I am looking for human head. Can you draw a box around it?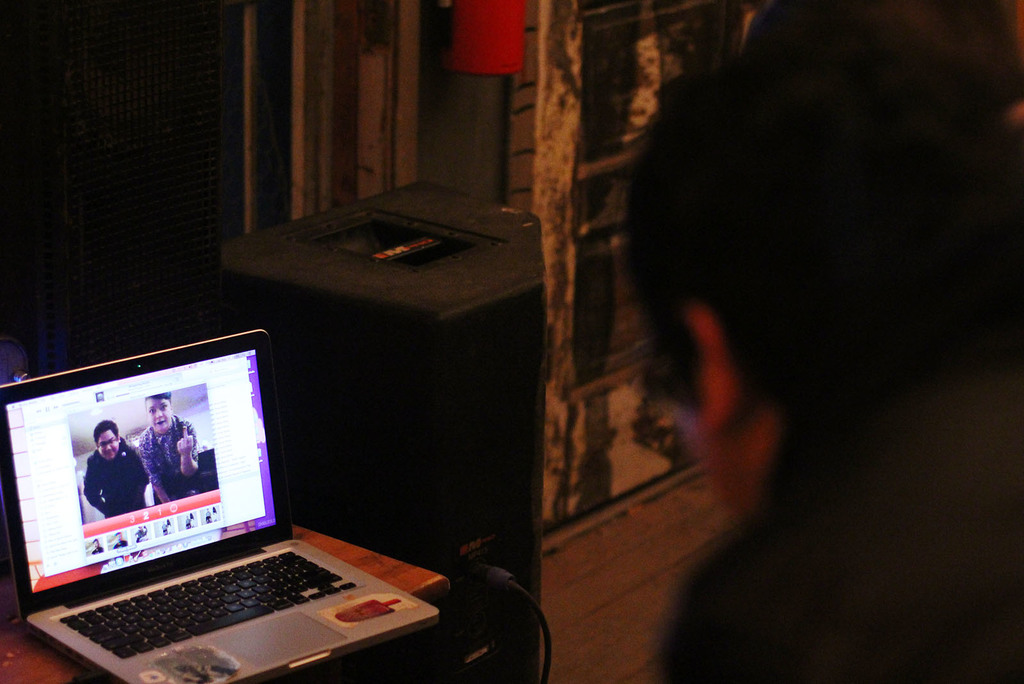
Sure, the bounding box is [x1=144, y1=388, x2=174, y2=433].
